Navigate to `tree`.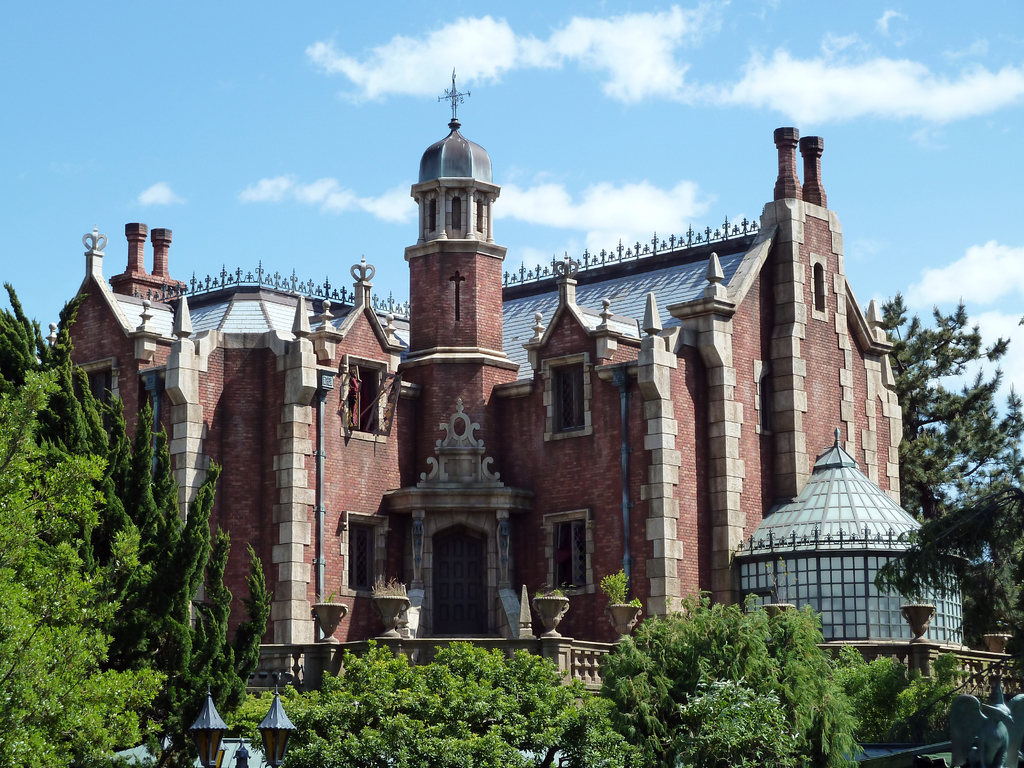
Navigation target: region(871, 390, 1023, 660).
